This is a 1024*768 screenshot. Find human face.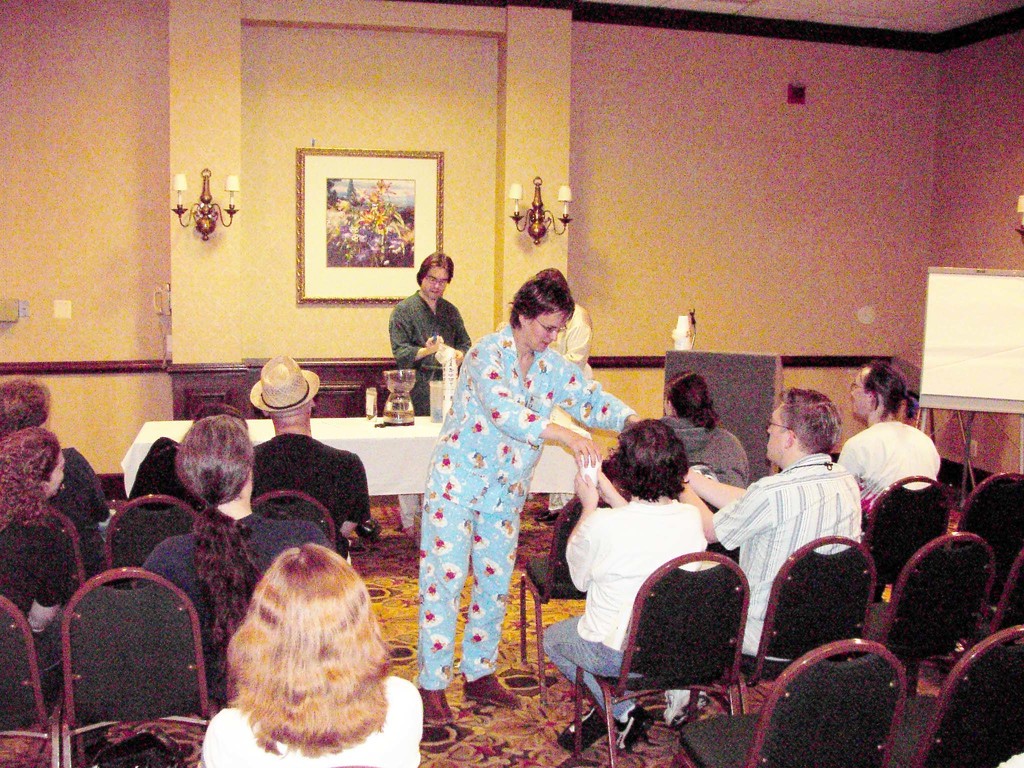
Bounding box: (x1=421, y1=260, x2=451, y2=298).
